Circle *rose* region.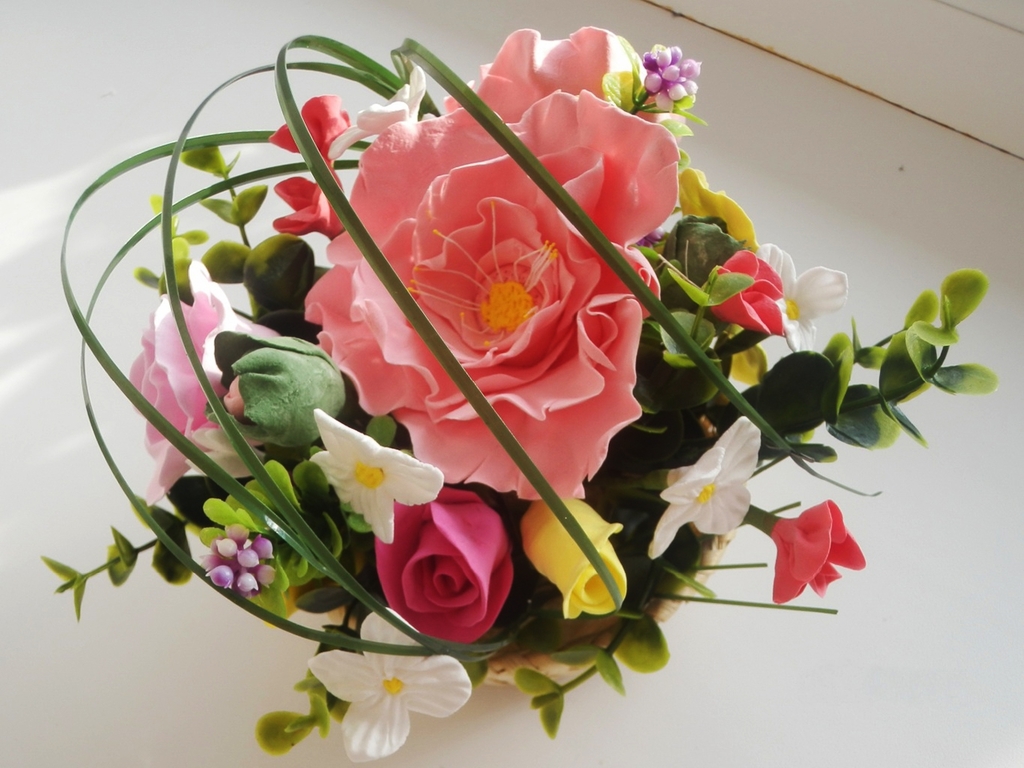
Region: box=[518, 502, 631, 616].
